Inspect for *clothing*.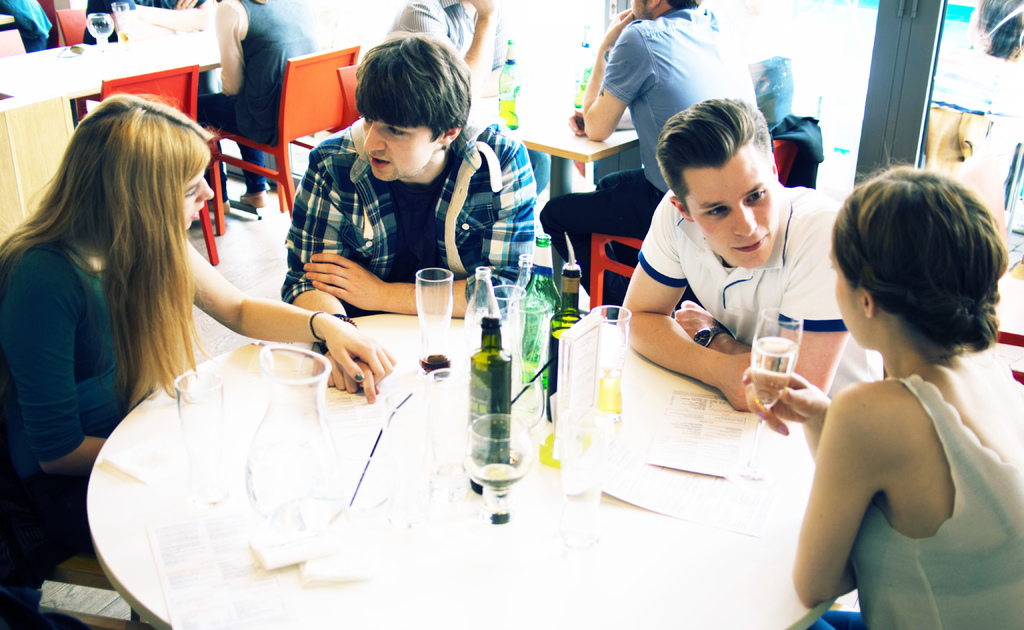
Inspection: [left=391, top=0, right=491, bottom=63].
